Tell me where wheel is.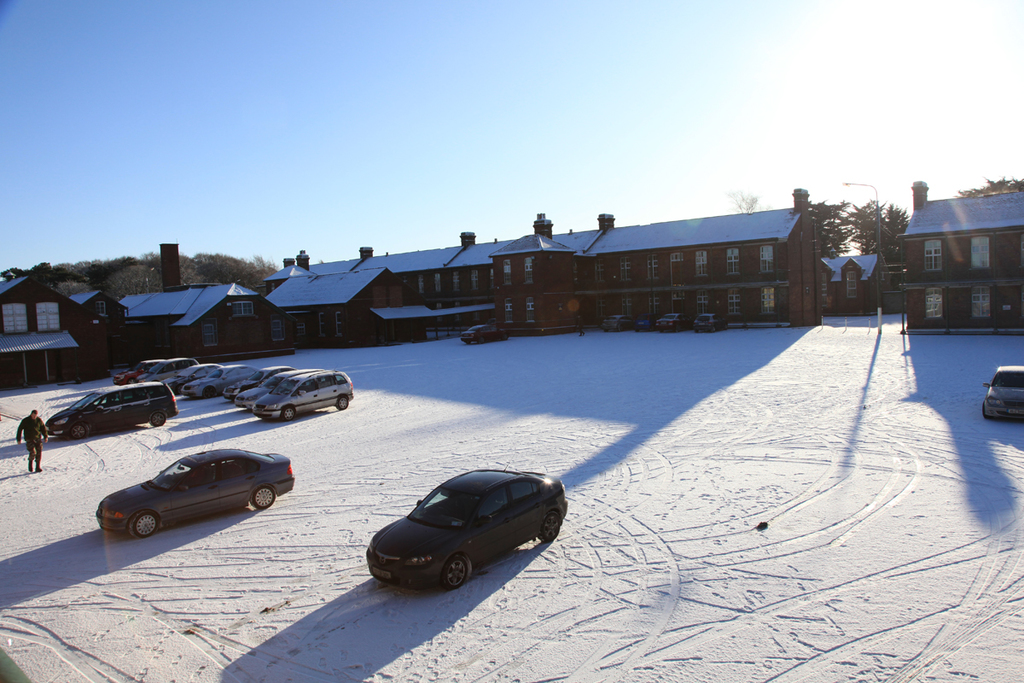
wheel is at Rect(249, 486, 273, 510).
